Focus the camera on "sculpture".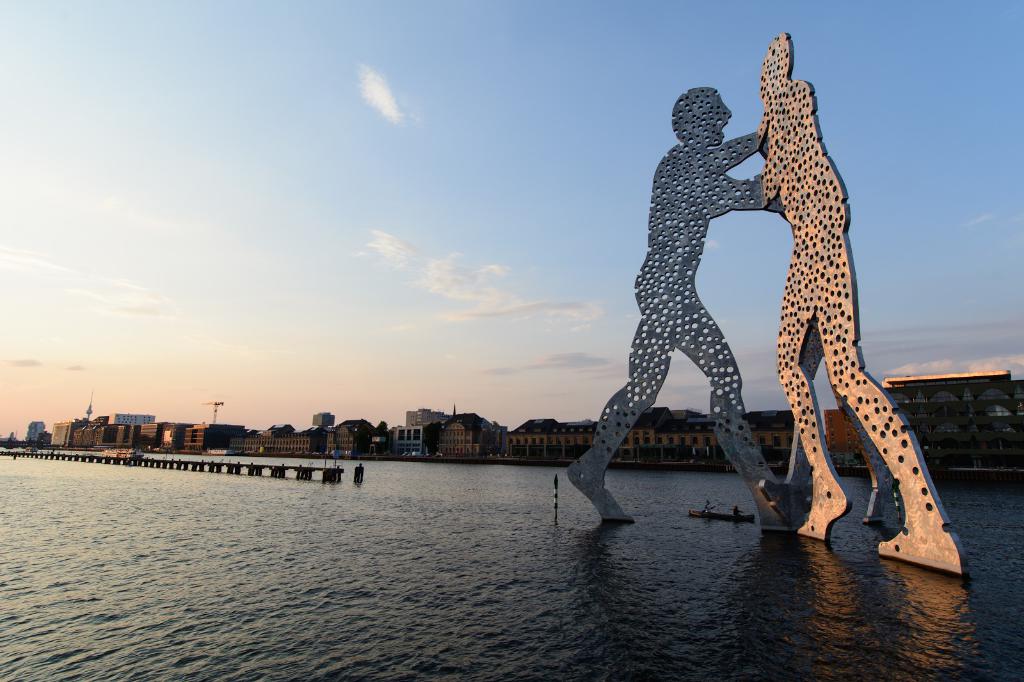
Focus region: crop(757, 31, 971, 578).
